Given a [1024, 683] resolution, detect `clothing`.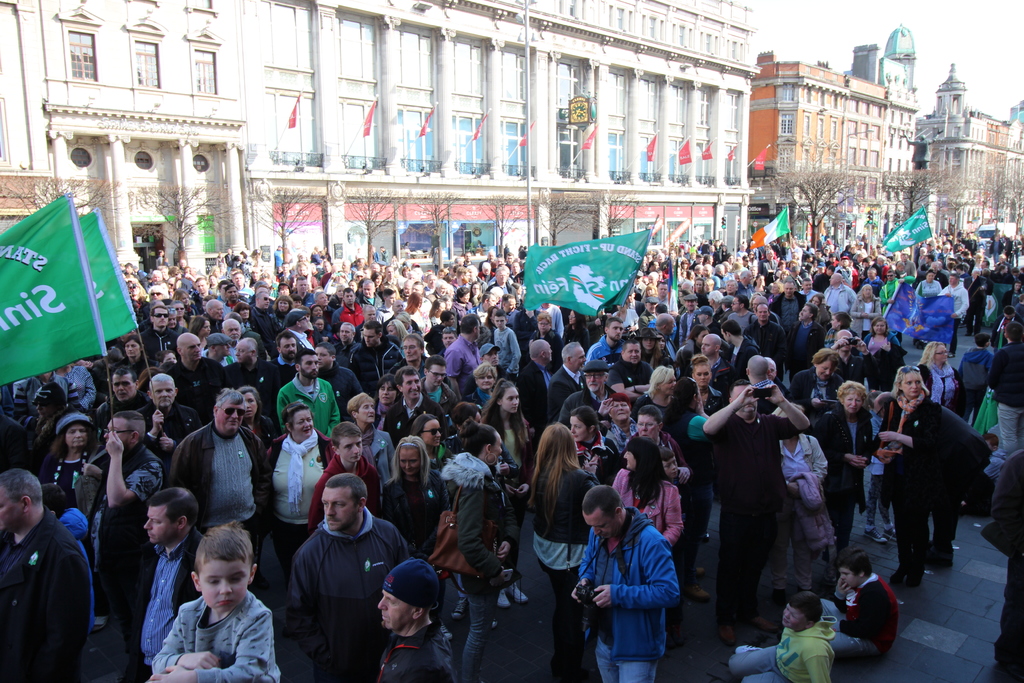
bbox(138, 403, 205, 444).
